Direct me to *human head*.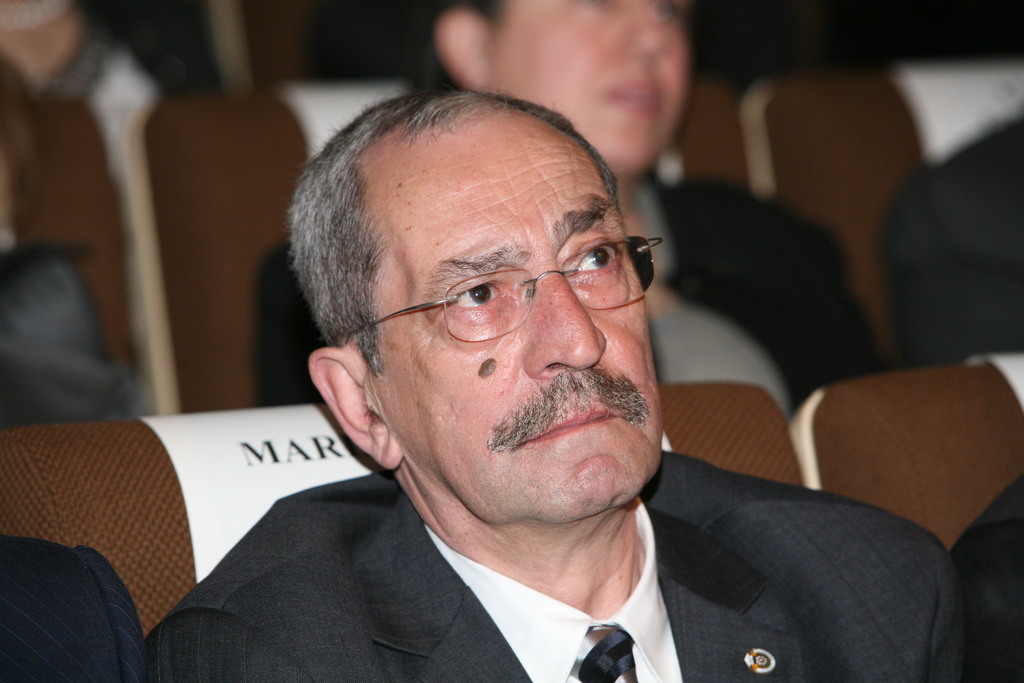
Direction: bbox(0, 0, 70, 51).
